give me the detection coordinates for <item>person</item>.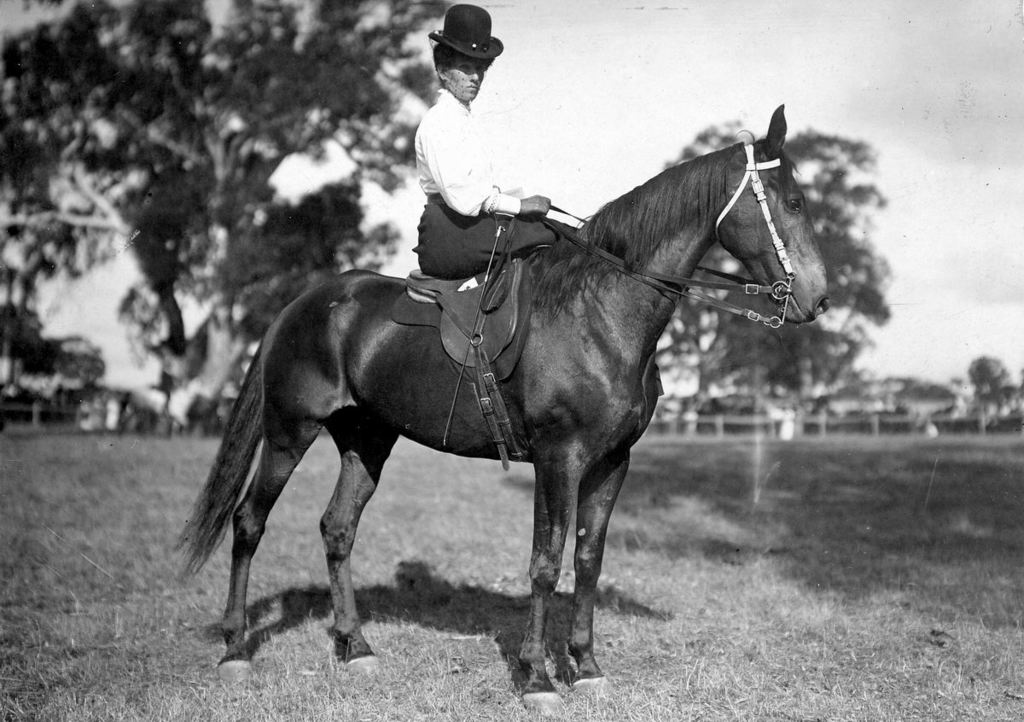
bbox=(415, 0, 579, 278).
